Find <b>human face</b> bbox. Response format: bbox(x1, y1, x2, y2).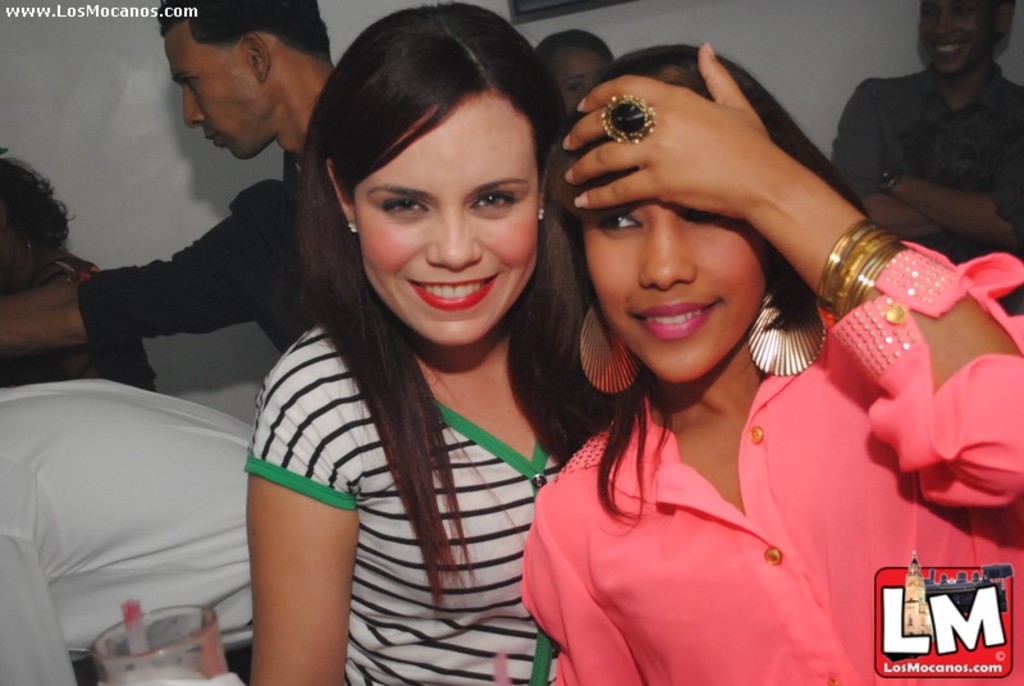
bbox(550, 46, 605, 116).
